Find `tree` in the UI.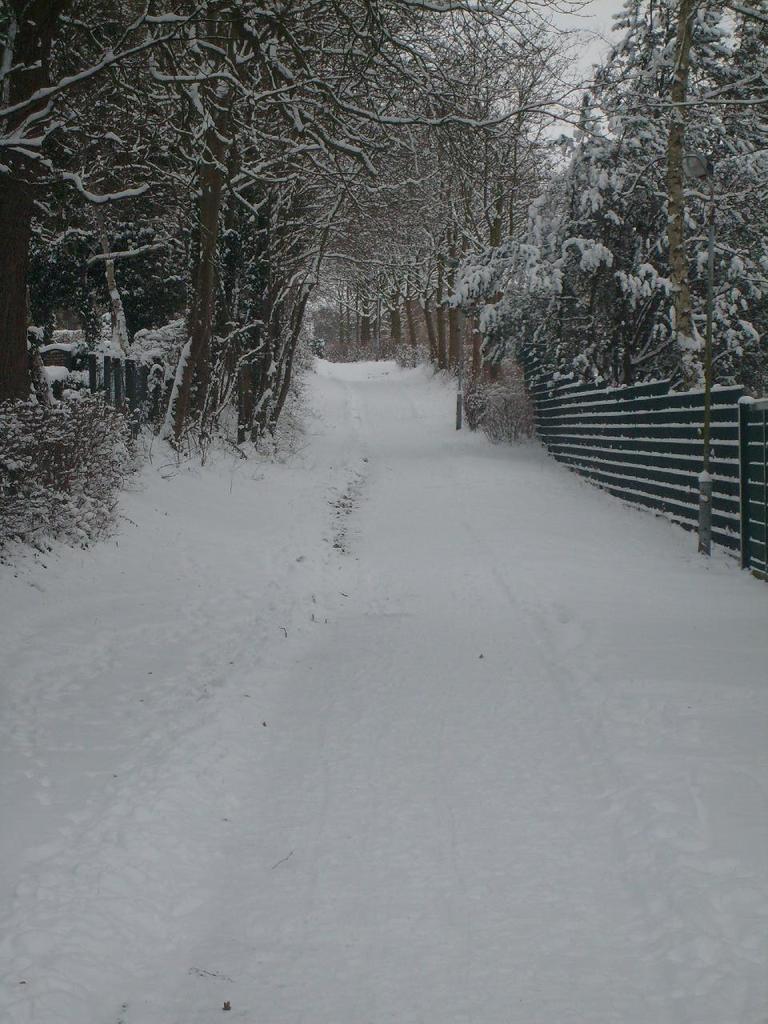
UI element at (0,0,588,540).
